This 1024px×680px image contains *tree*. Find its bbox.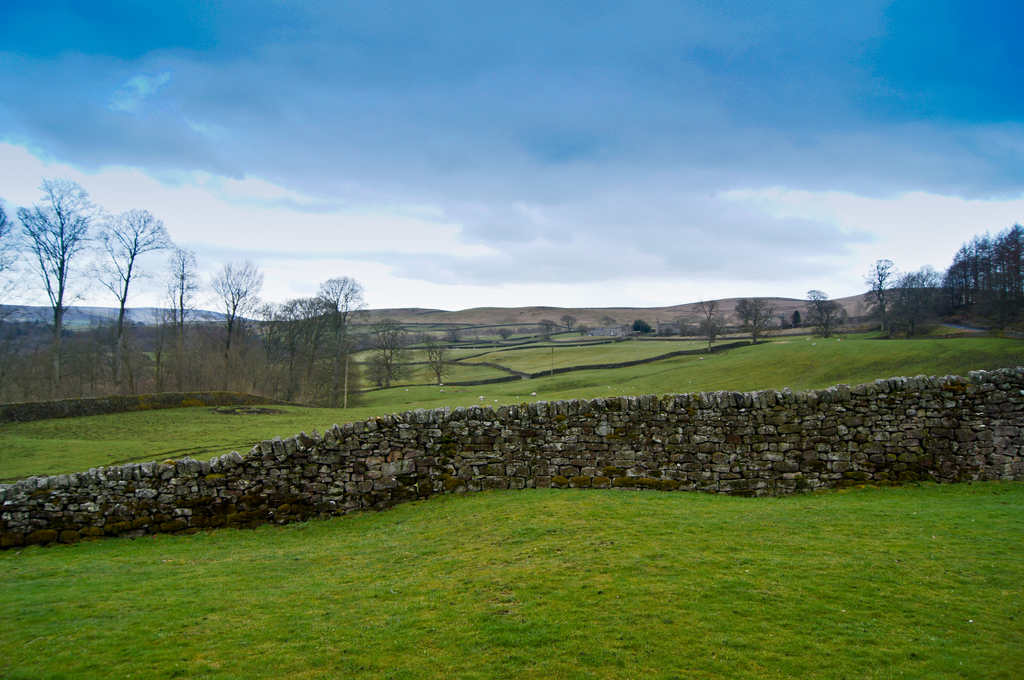
690, 298, 726, 353.
